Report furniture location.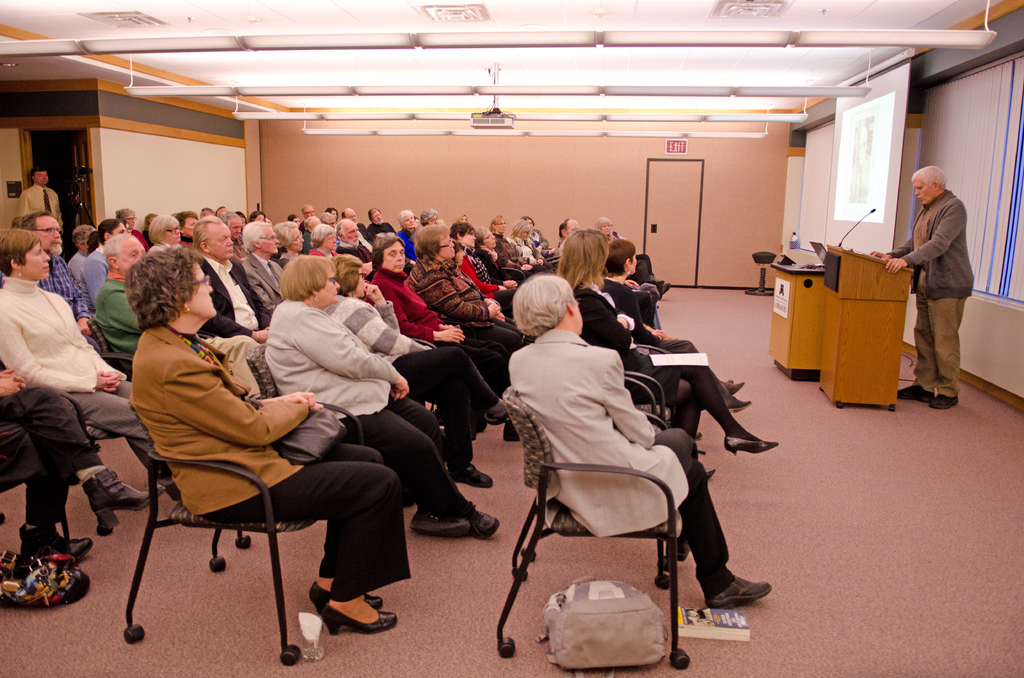
Report: 58:354:133:453.
